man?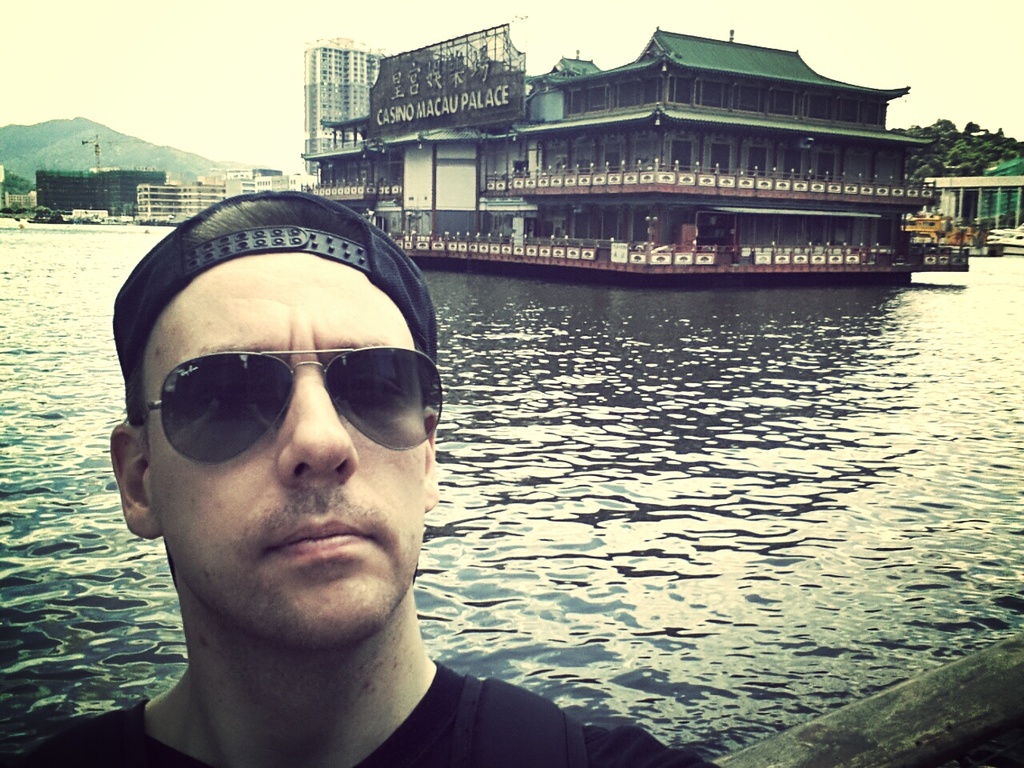
crop(14, 190, 720, 767)
